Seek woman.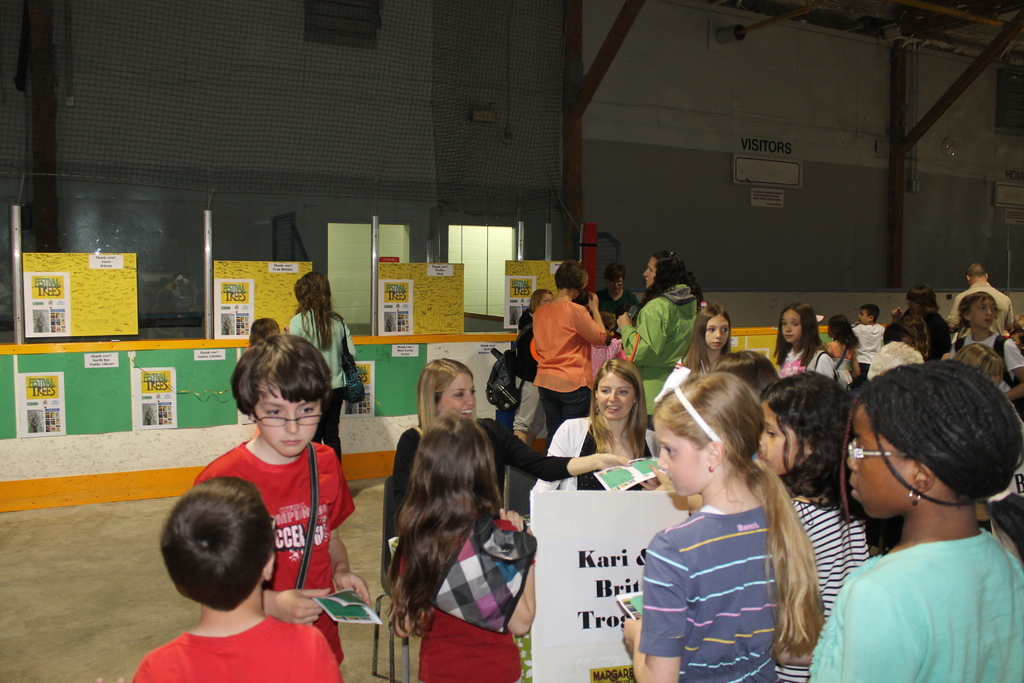
{"x1": 514, "y1": 288, "x2": 557, "y2": 334}.
